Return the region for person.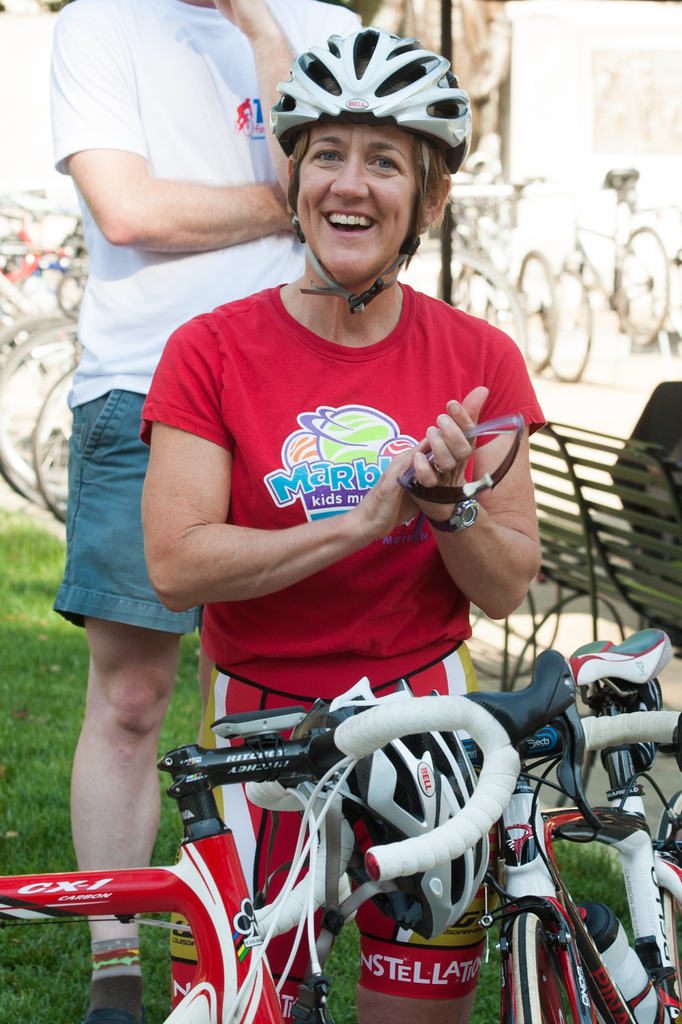
box=[143, 23, 549, 1023].
